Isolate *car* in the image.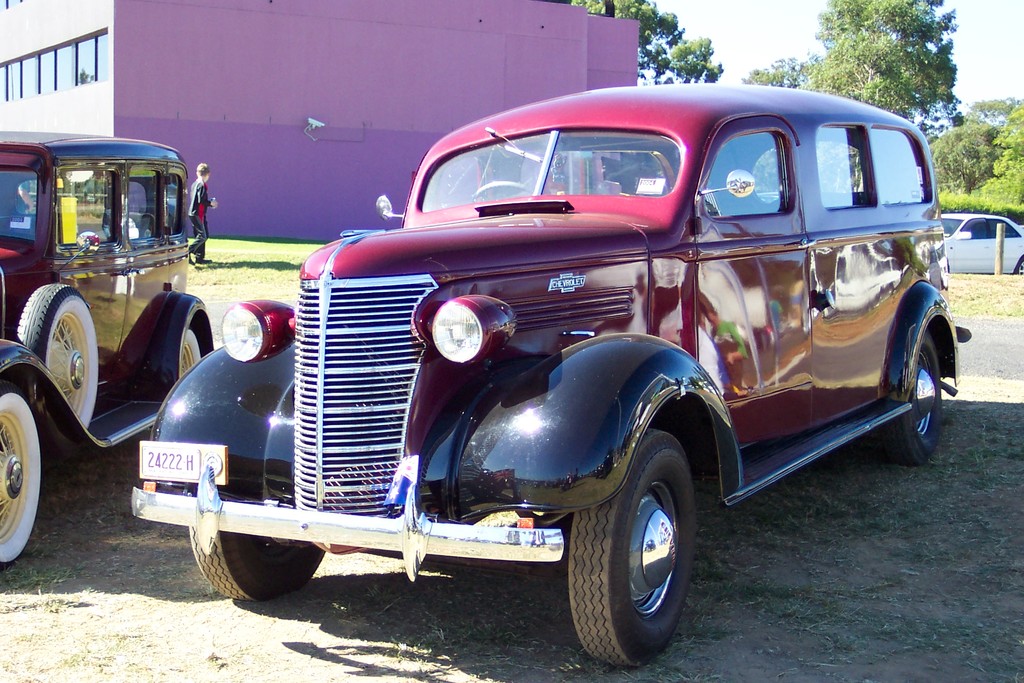
Isolated region: region(940, 213, 1023, 274).
